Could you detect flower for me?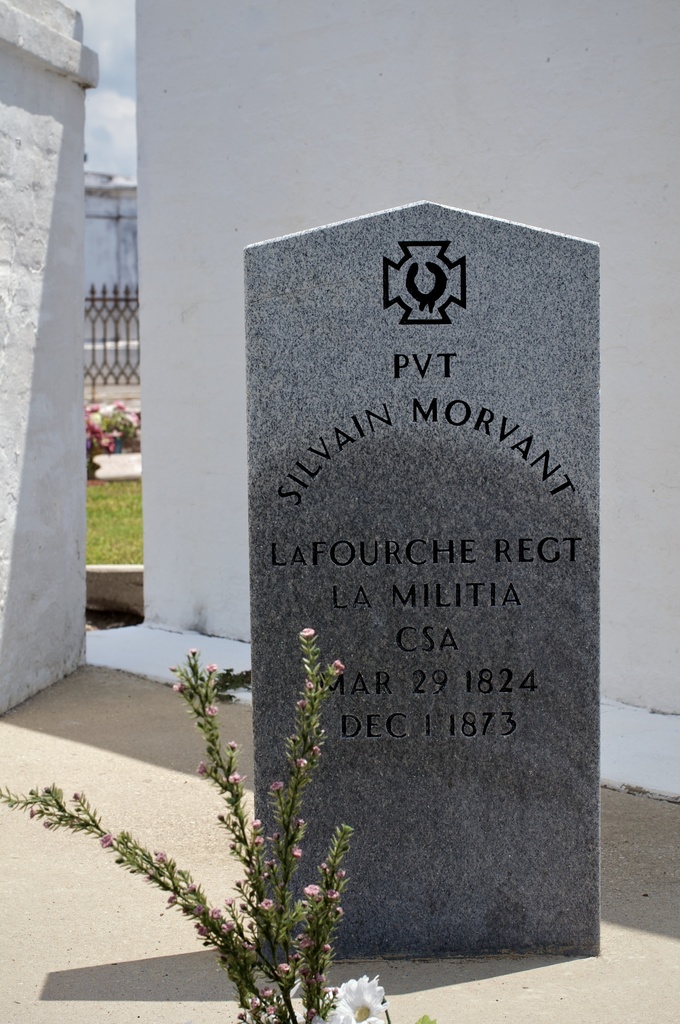
Detection result: left=99, top=829, right=113, bottom=846.
